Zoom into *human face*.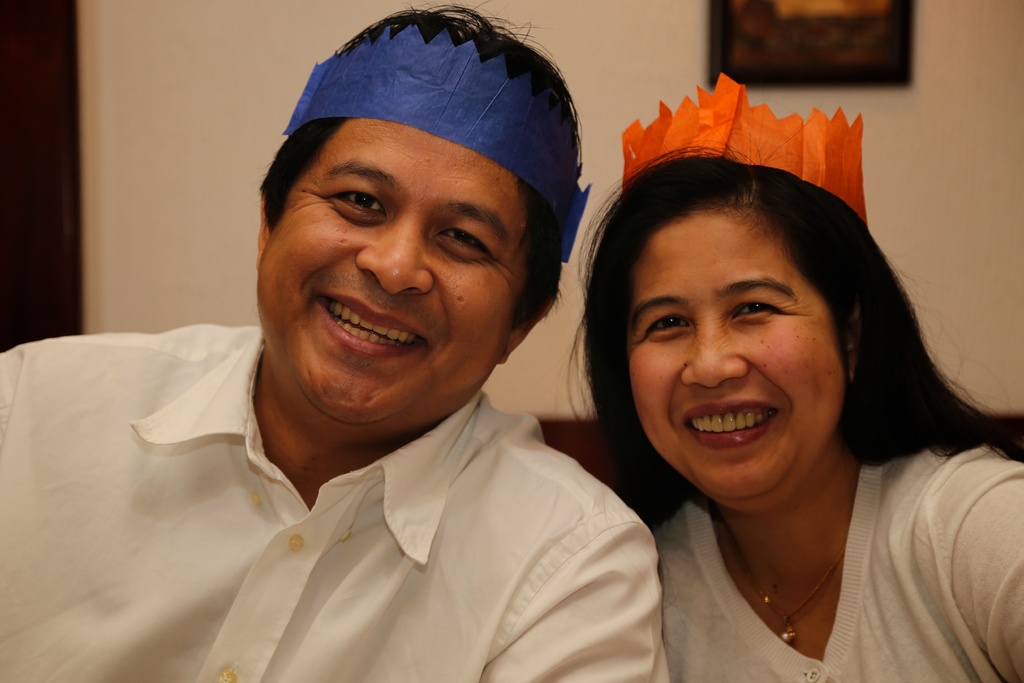
Zoom target: Rect(628, 202, 847, 502).
